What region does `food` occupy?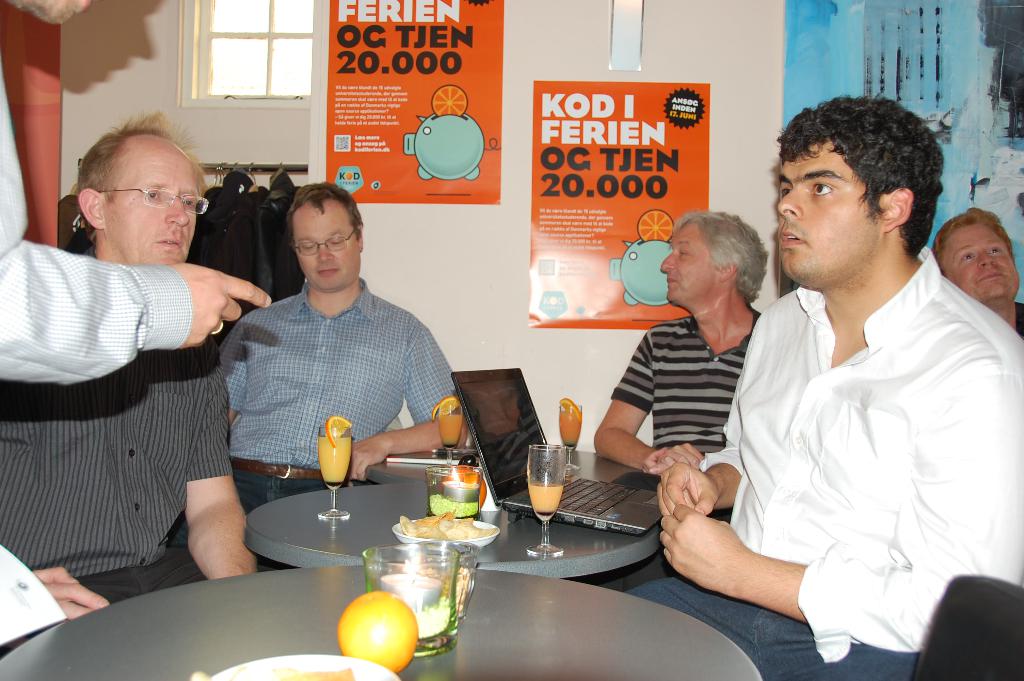
pyautogui.locateOnScreen(428, 466, 487, 518).
